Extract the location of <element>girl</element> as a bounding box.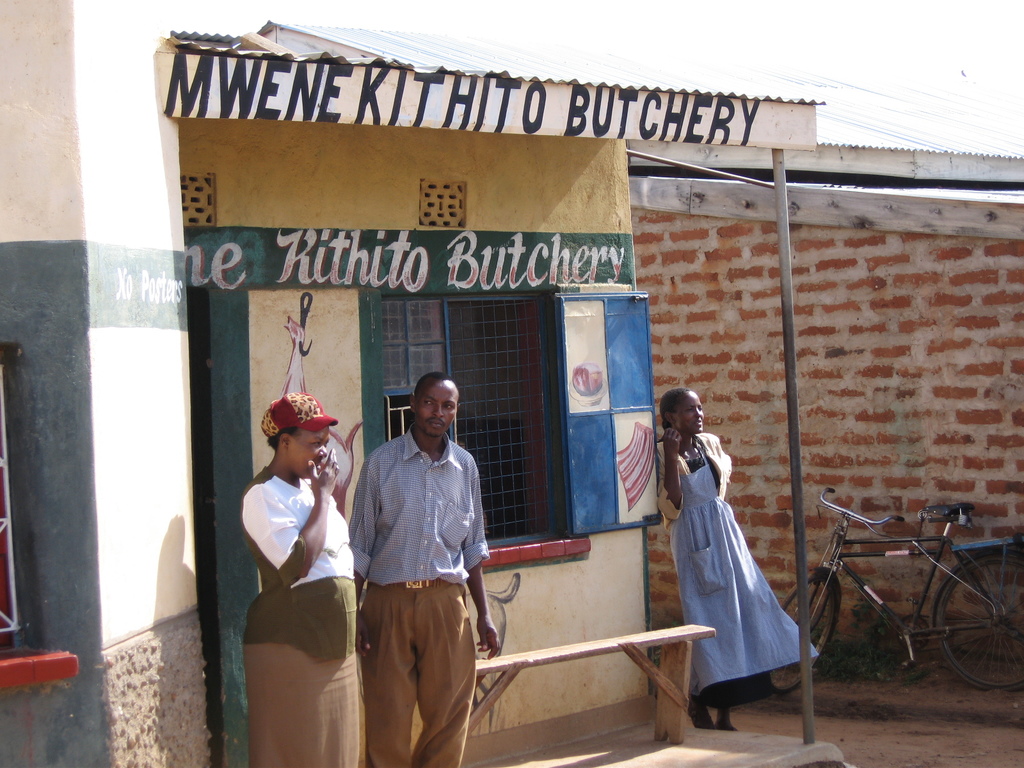
detection(653, 384, 824, 732).
